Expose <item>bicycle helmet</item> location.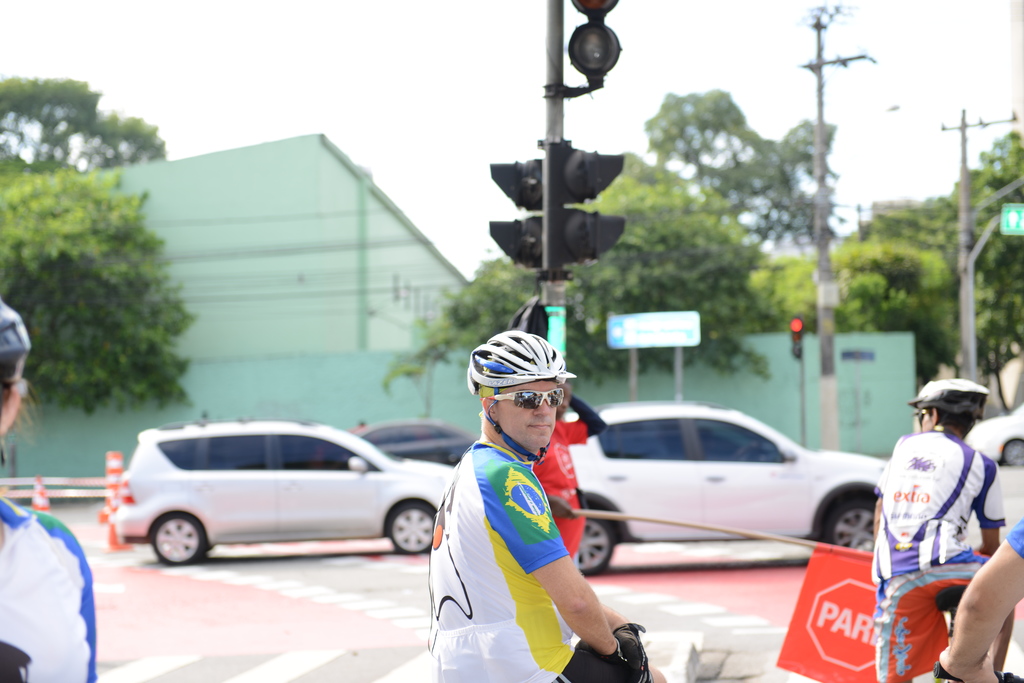
Exposed at bbox=[0, 293, 39, 396].
